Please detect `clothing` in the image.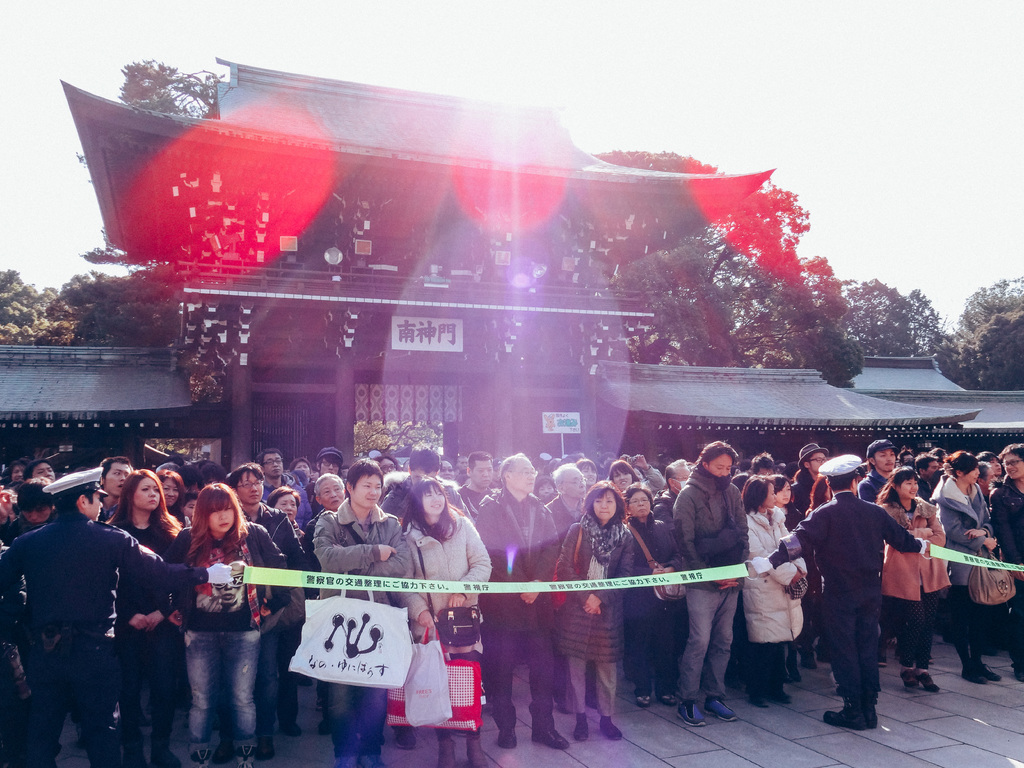
[243, 503, 311, 741].
